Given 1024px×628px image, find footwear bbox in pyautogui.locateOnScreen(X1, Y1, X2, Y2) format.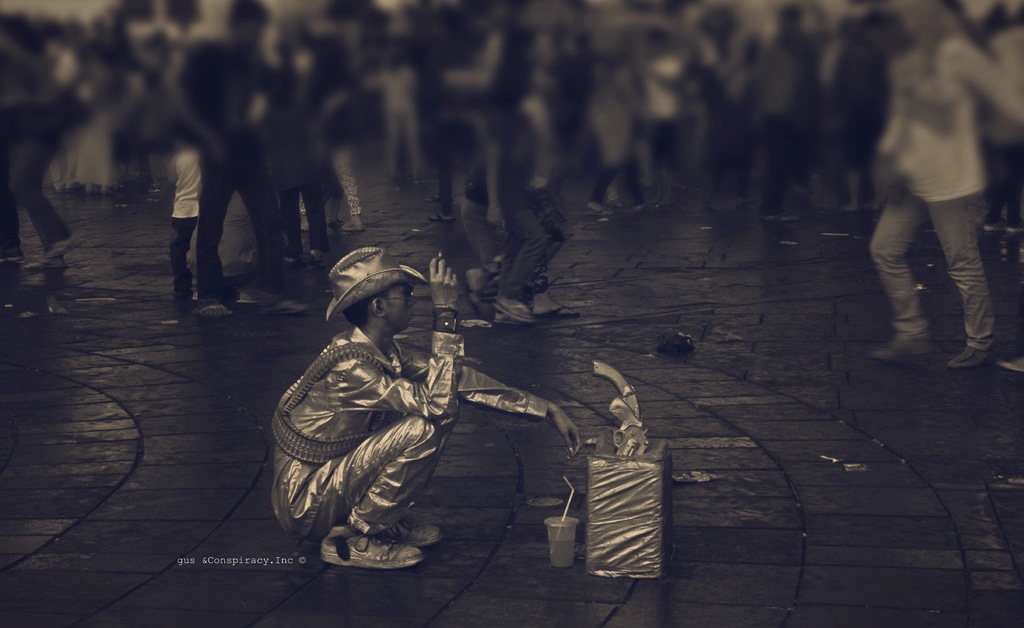
pyautogui.locateOnScreen(536, 306, 579, 316).
